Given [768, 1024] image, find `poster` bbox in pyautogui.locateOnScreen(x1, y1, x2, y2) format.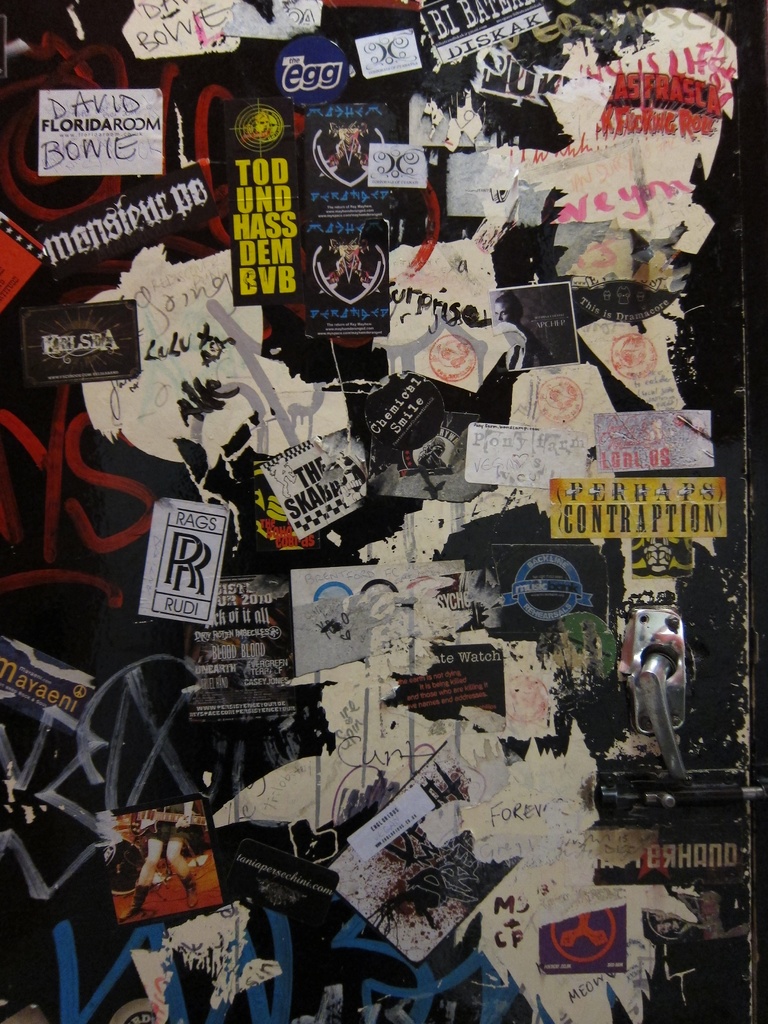
pyautogui.locateOnScreen(0, 0, 767, 1023).
